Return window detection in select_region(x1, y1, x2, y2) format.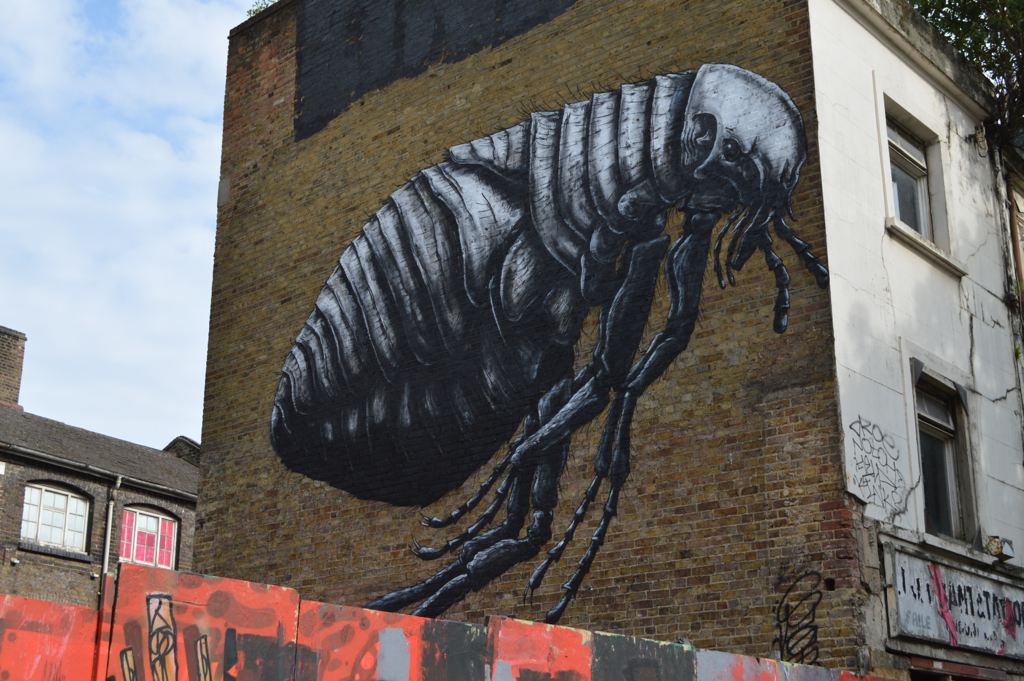
select_region(121, 503, 180, 572).
